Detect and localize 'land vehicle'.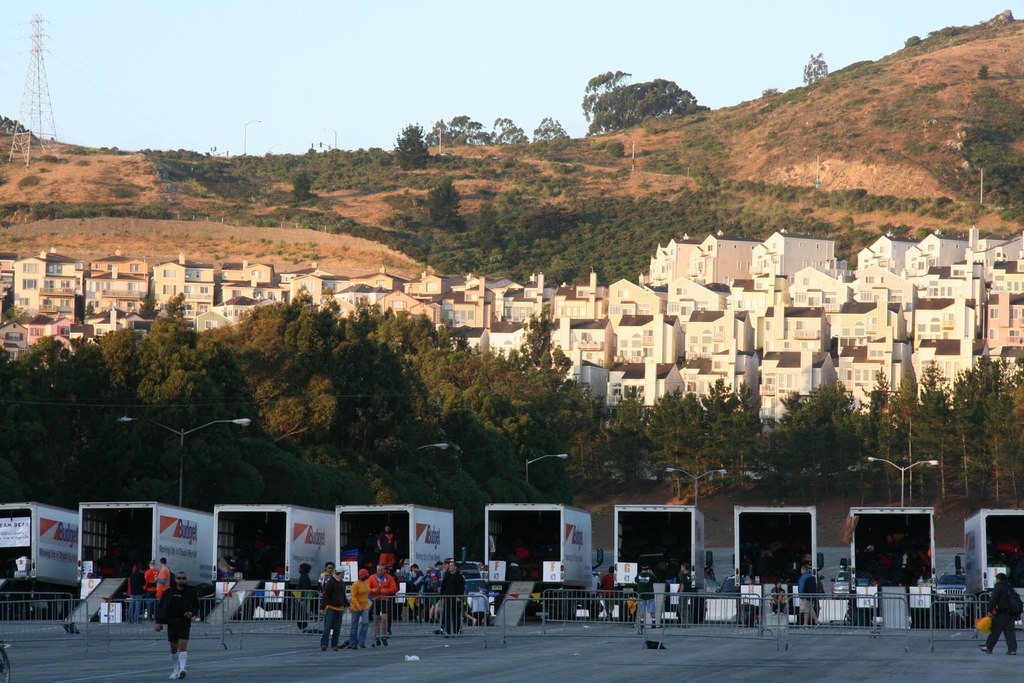
Localized at [x1=829, y1=570, x2=851, y2=600].
